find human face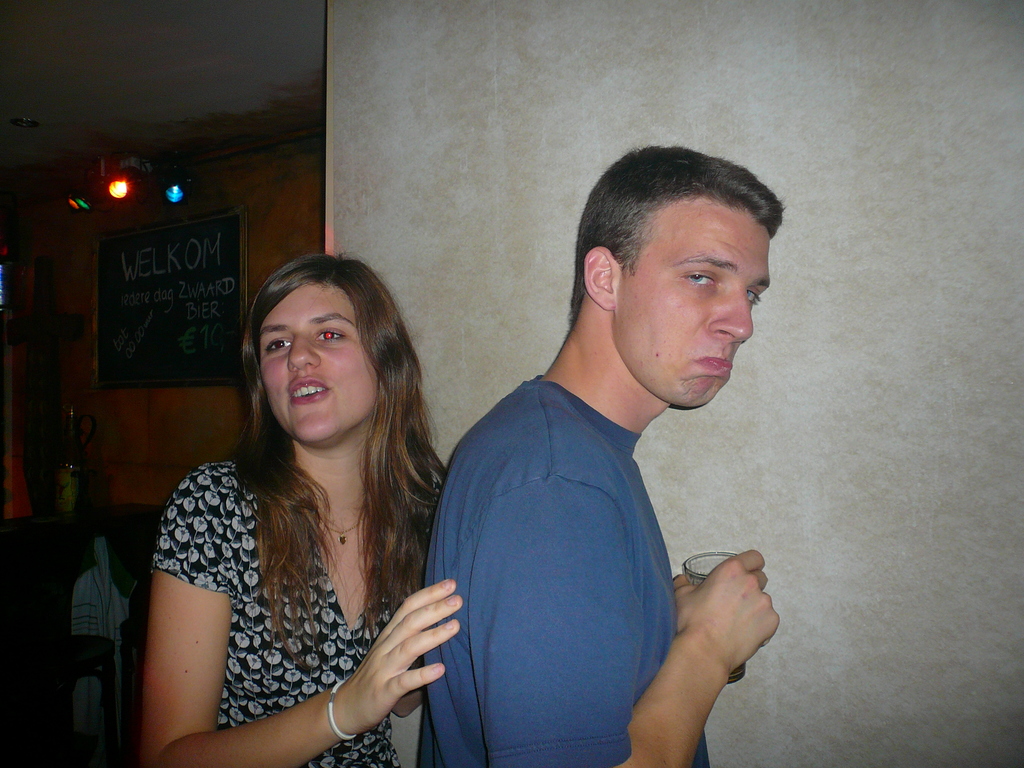
pyautogui.locateOnScreen(258, 280, 378, 441)
